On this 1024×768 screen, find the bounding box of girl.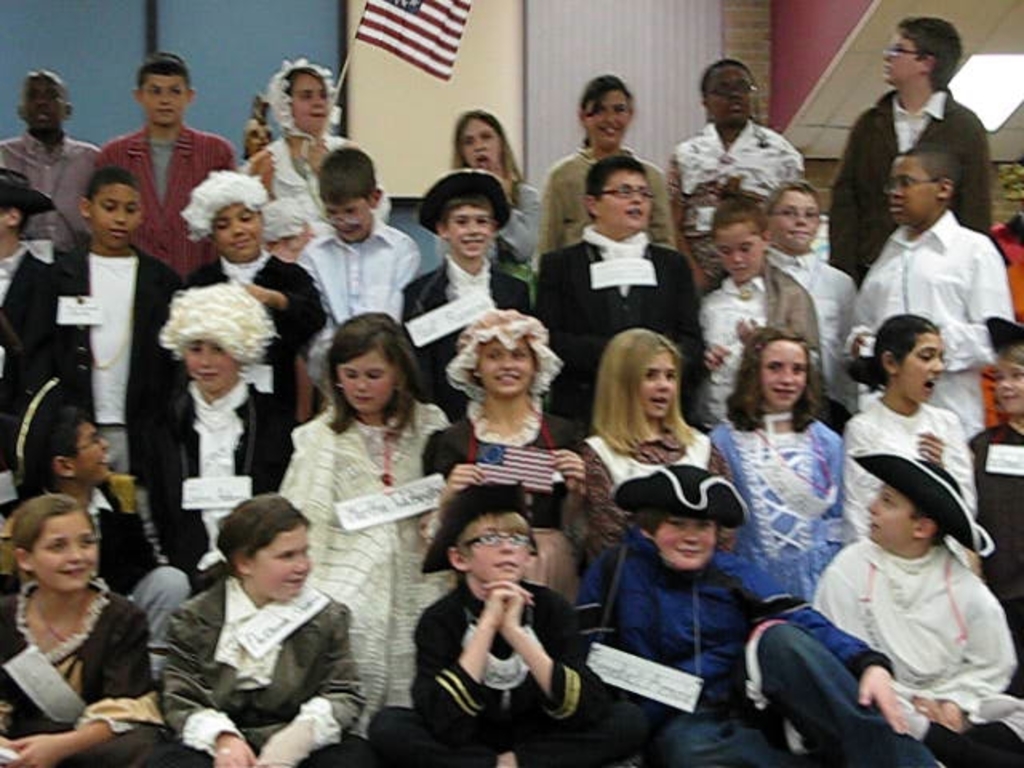
Bounding box: <box>539,70,678,246</box>.
